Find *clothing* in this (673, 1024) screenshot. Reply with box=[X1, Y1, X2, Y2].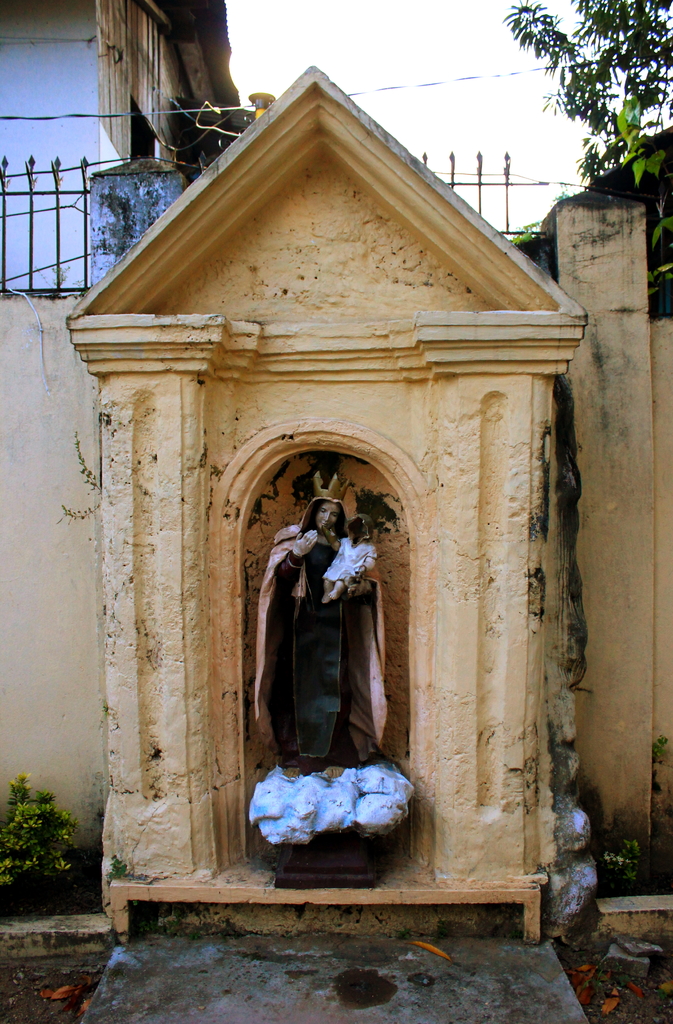
box=[256, 492, 388, 793].
